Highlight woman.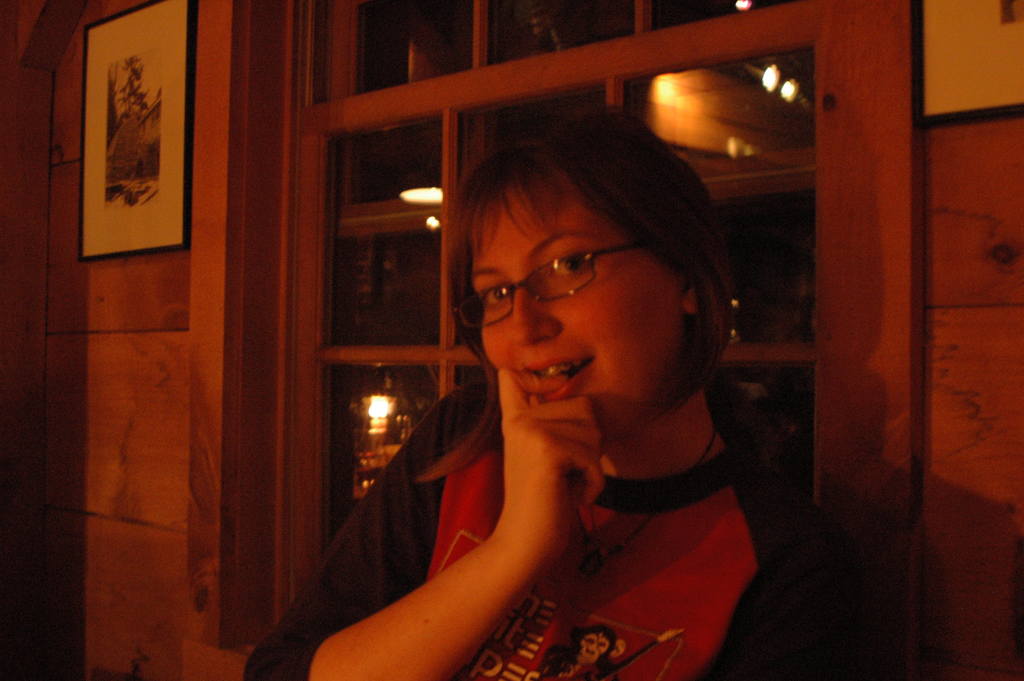
Highlighted region: 244, 104, 863, 680.
